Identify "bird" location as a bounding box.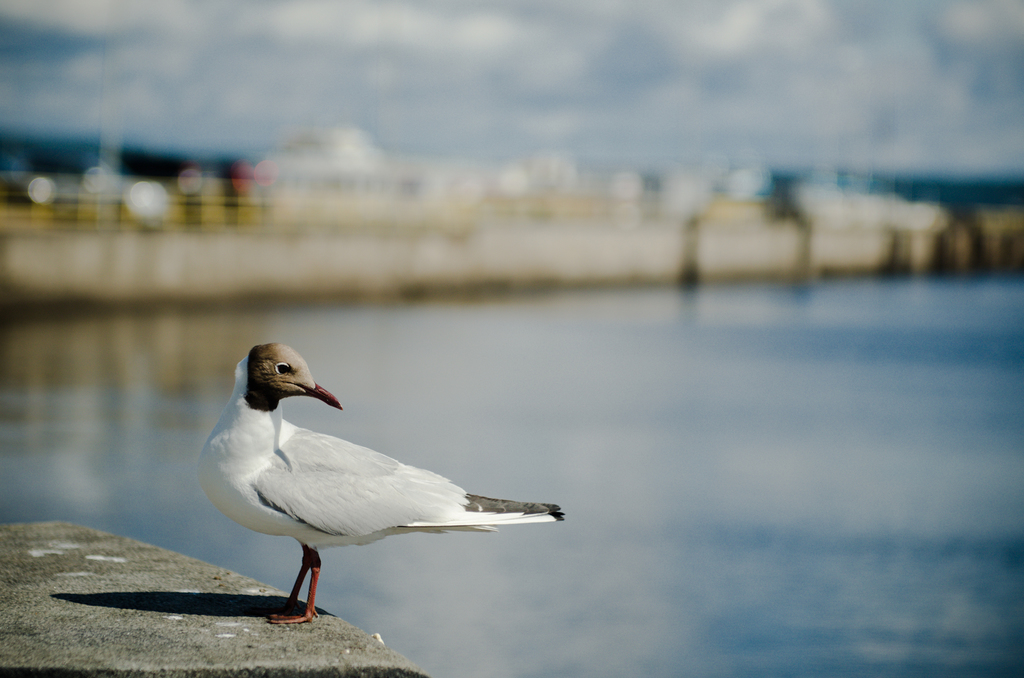
select_region(178, 344, 554, 614).
